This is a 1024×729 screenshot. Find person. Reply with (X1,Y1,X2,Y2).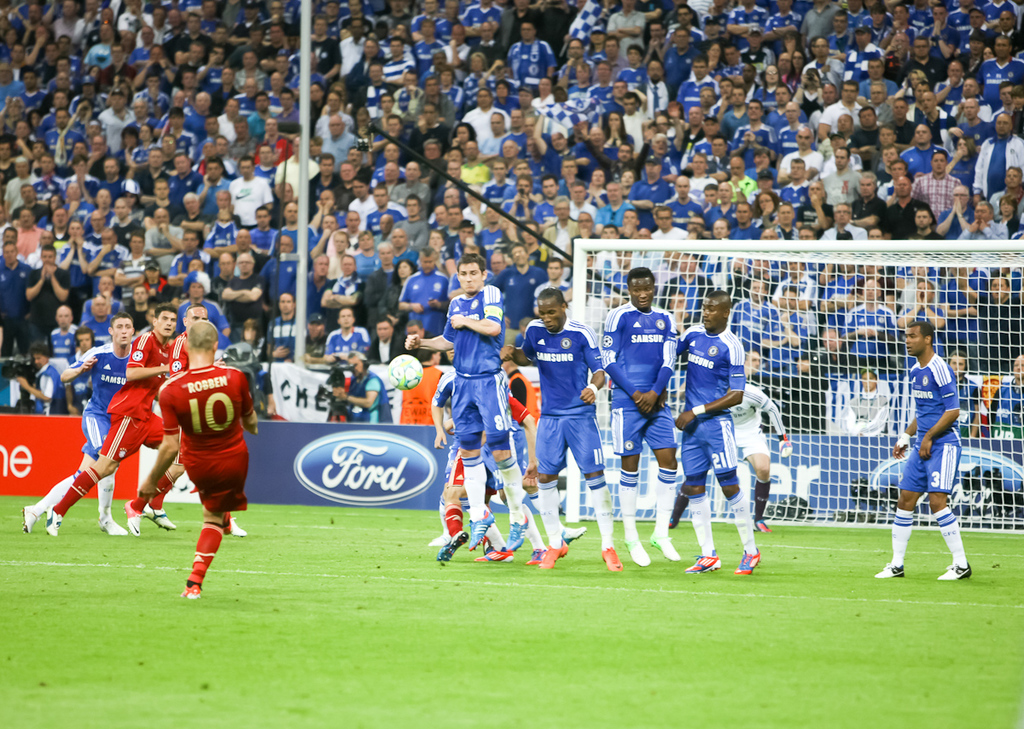
(928,5,959,61).
